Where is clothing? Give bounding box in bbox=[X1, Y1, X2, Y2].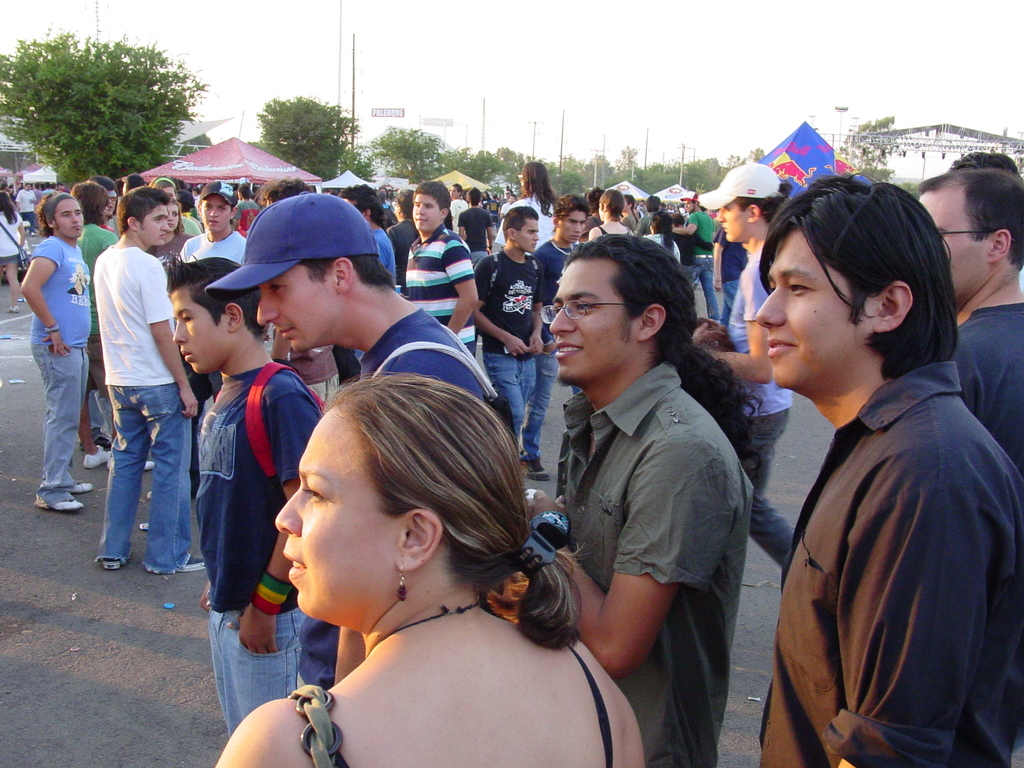
bbox=[31, 227, 95, 506].
